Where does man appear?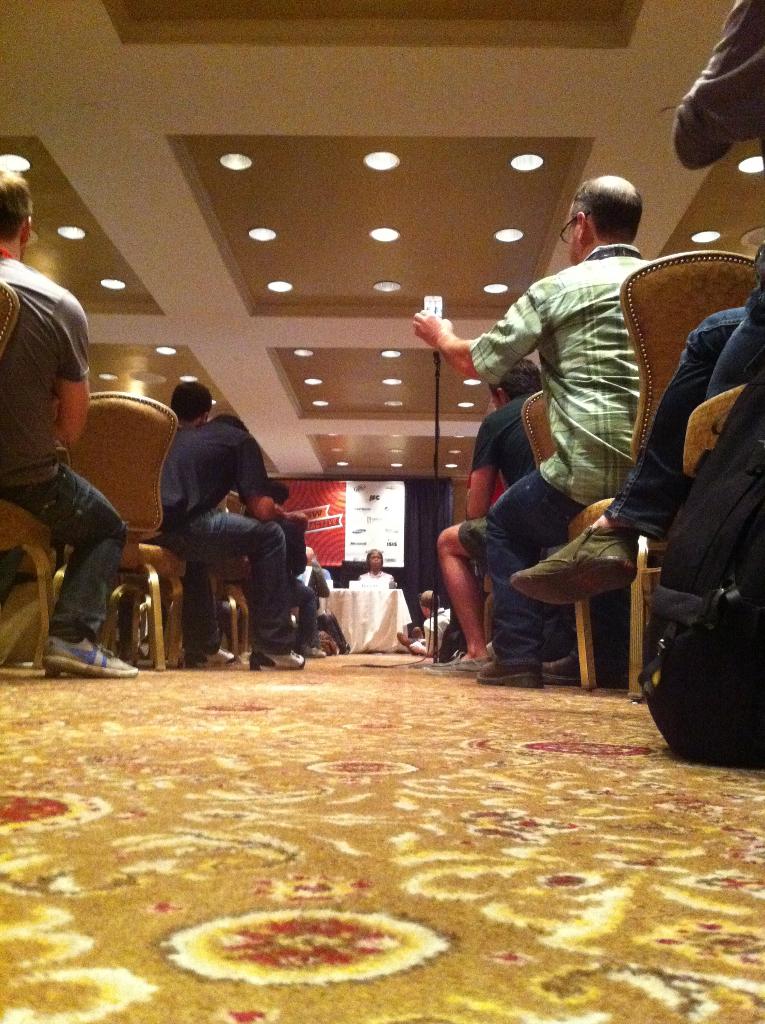
Appears at detection(142, 378, 299, 660).
